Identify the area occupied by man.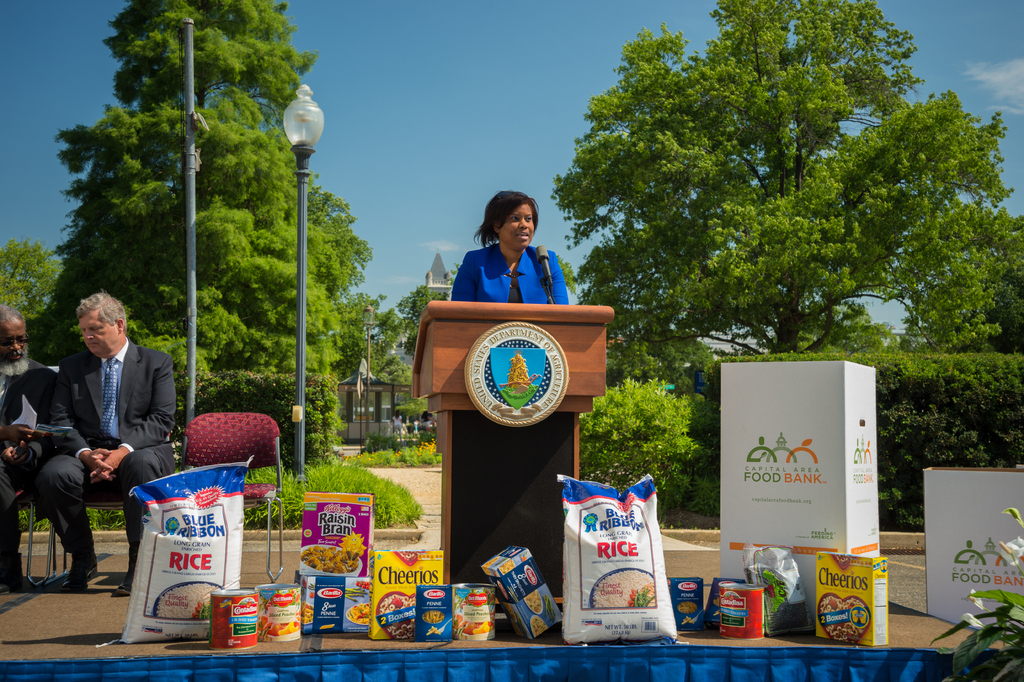
Area: Rect(40, 288, 177, 589).
